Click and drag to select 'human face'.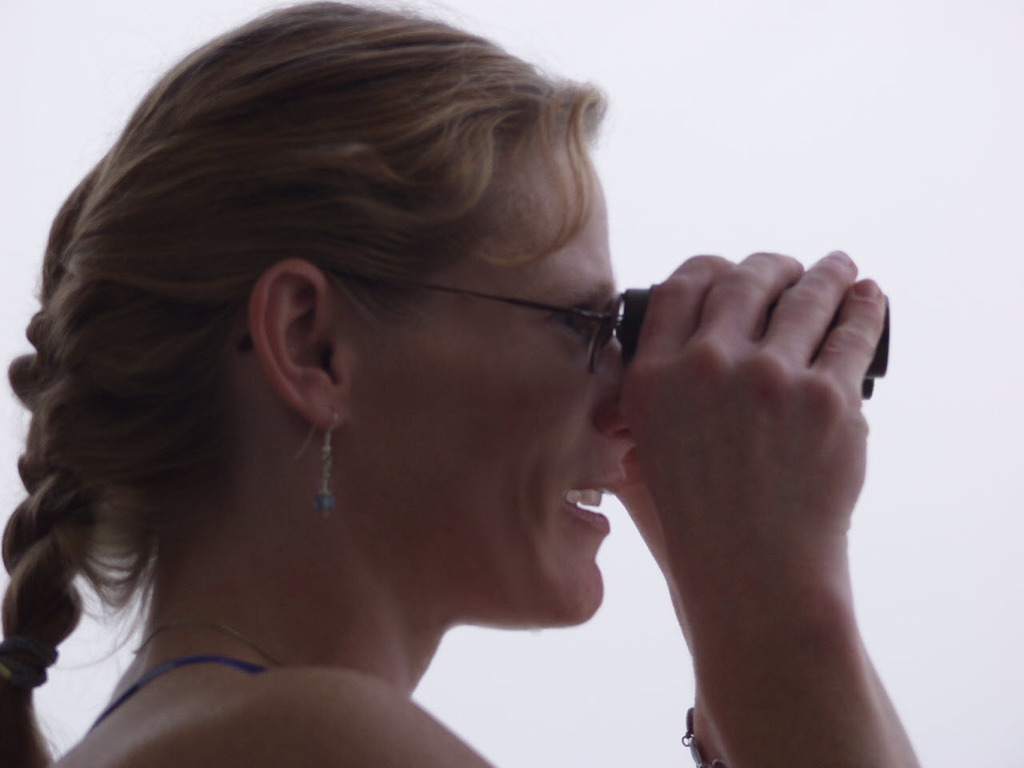
Selection: (354, 146, 635, 631).
